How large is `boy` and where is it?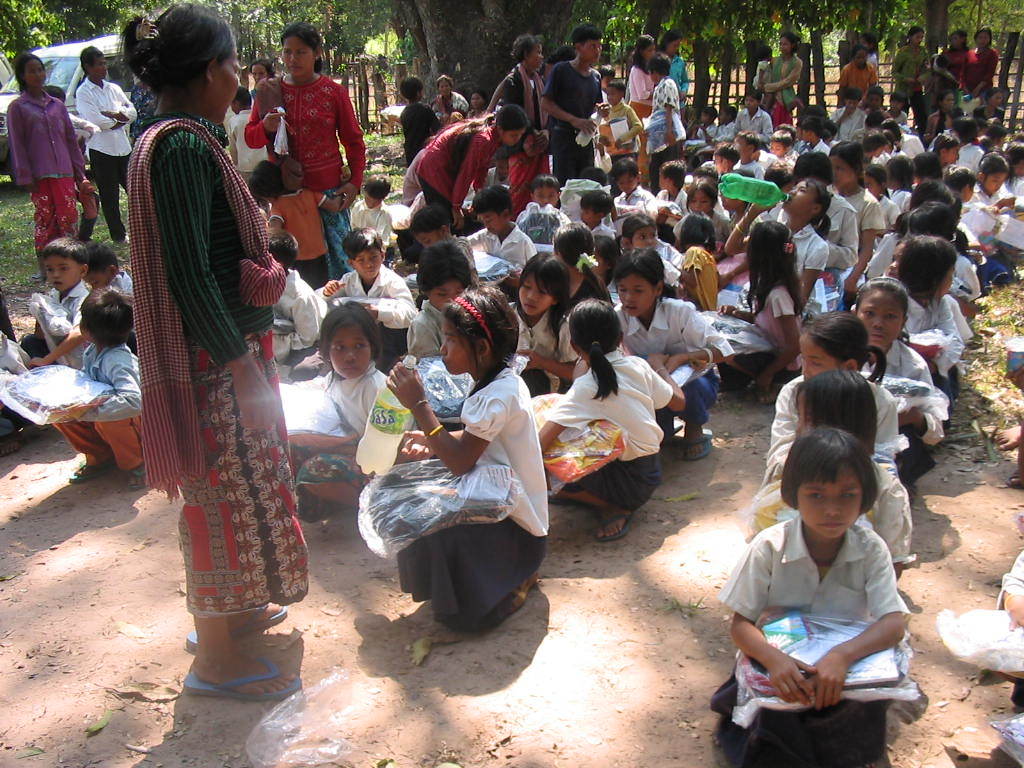
Bounding box: locate(81, 240, 137, 353).
